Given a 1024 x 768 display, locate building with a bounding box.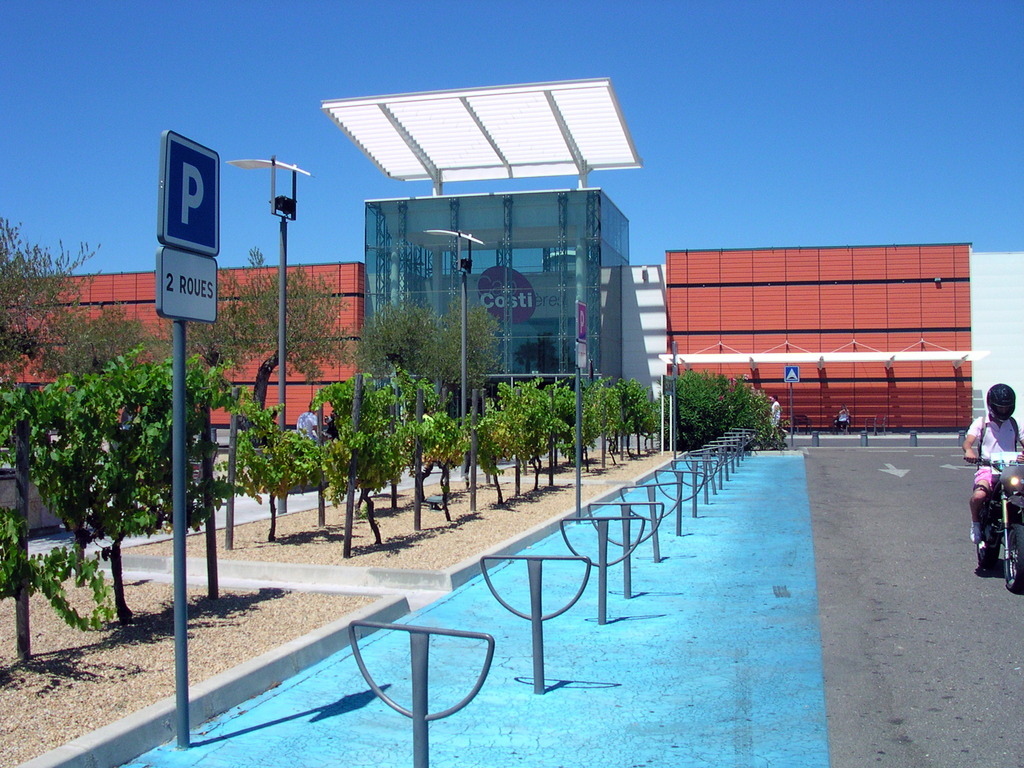
Located: {"x1": 0, "y1": 80, "x2": 1023, "y2": 424}.
